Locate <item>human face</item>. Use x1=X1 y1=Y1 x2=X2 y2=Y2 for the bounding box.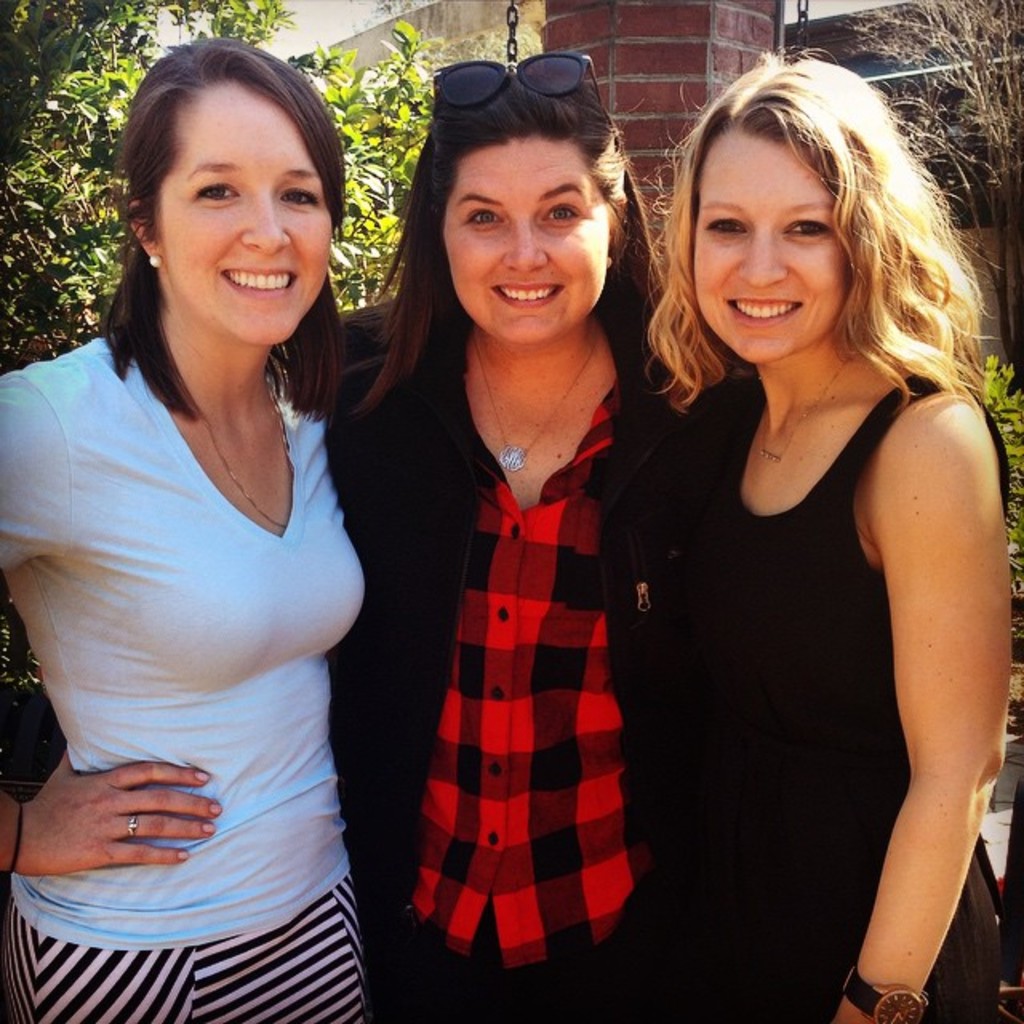
x1=696 y1=123 x2=848 y2=371.
